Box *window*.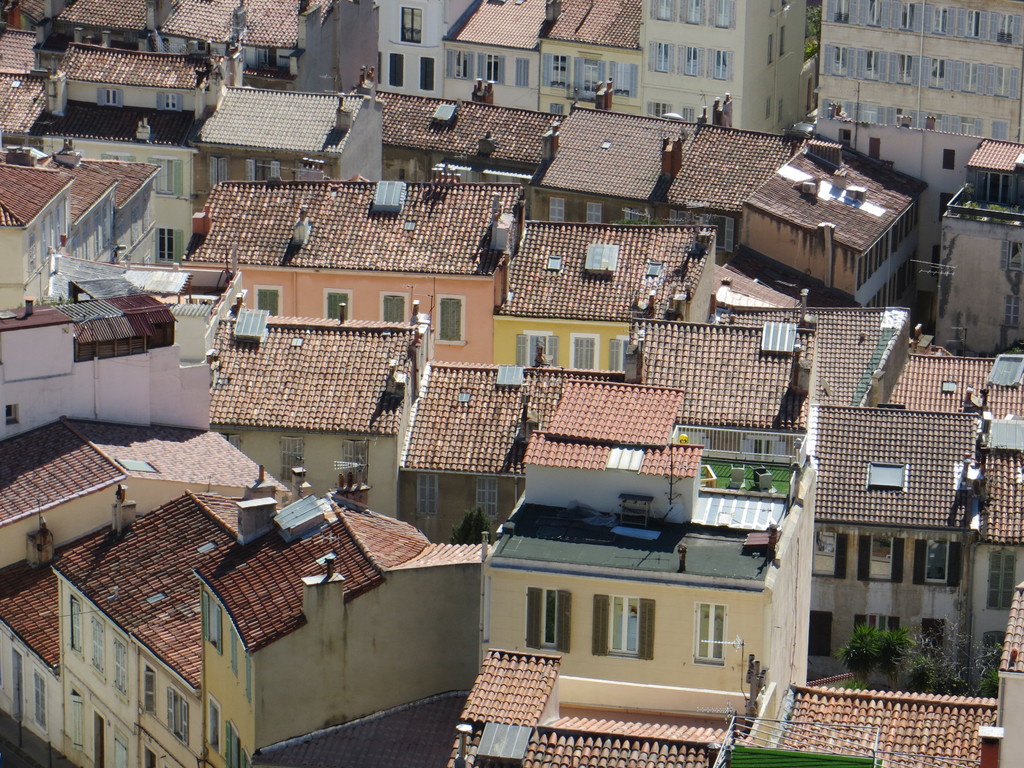
(25,221,38,284).
